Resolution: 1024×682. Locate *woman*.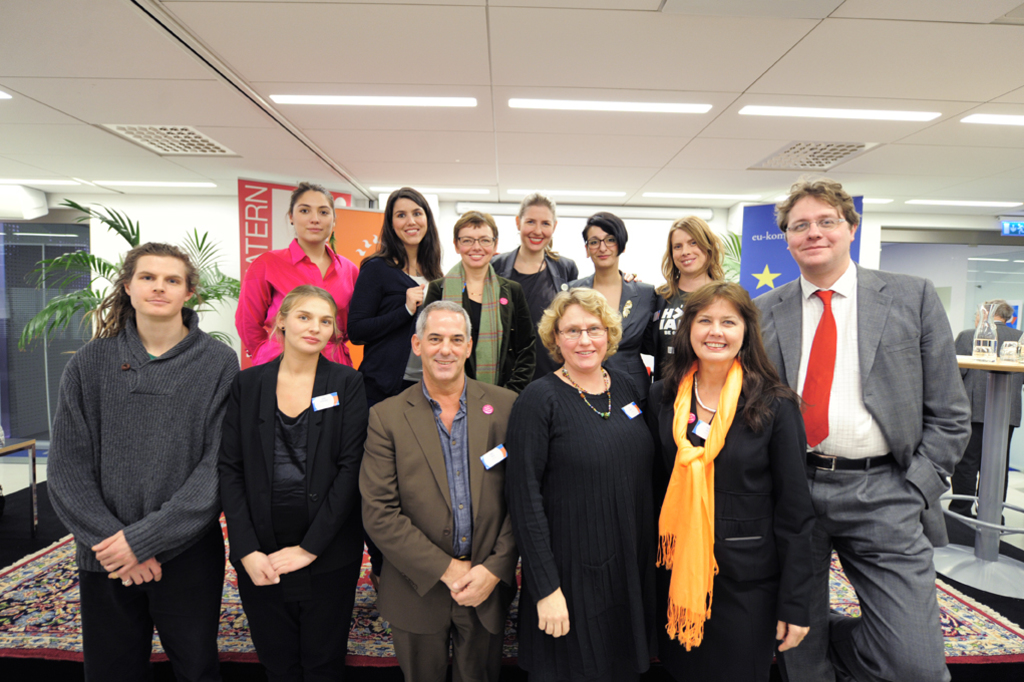
pyautogui.locateOnScreen(206, 279, 371, 681).
